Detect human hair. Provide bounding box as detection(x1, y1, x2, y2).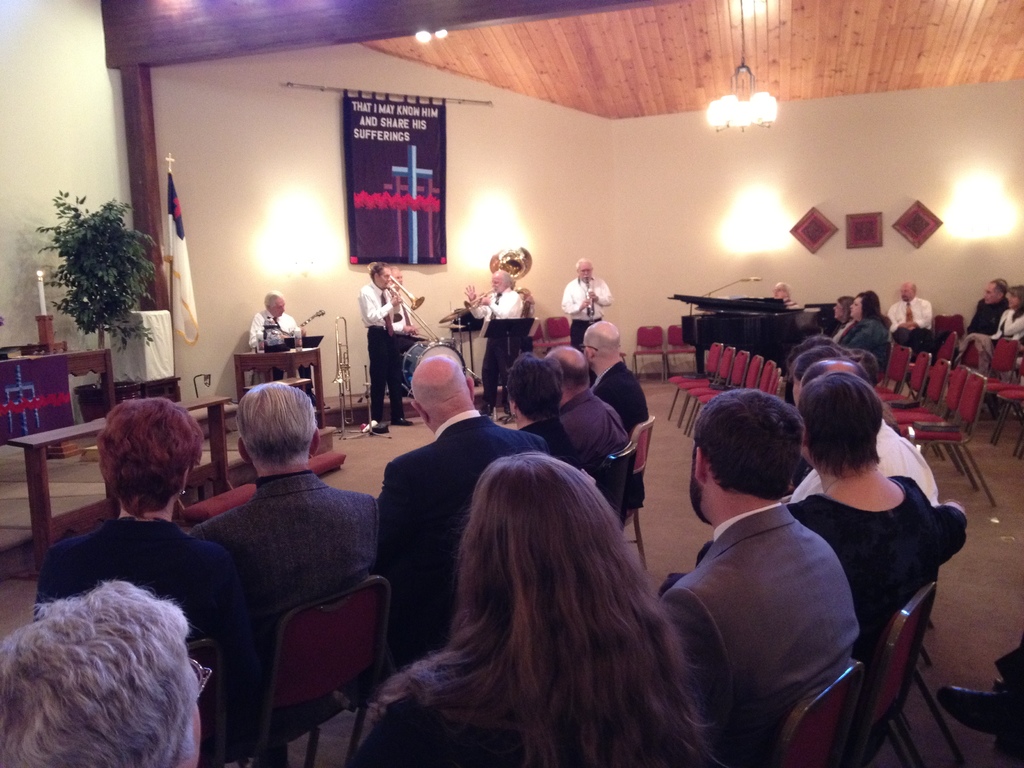
detection(373, 442, 700, 767).
